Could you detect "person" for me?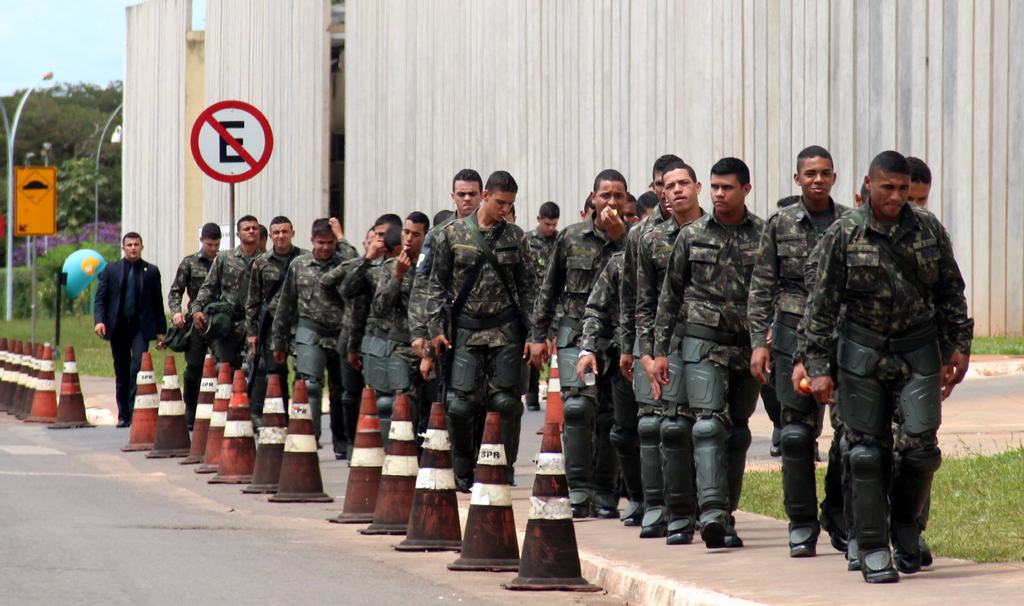
Detection result: l=169, t=221, r=228, b=430.
